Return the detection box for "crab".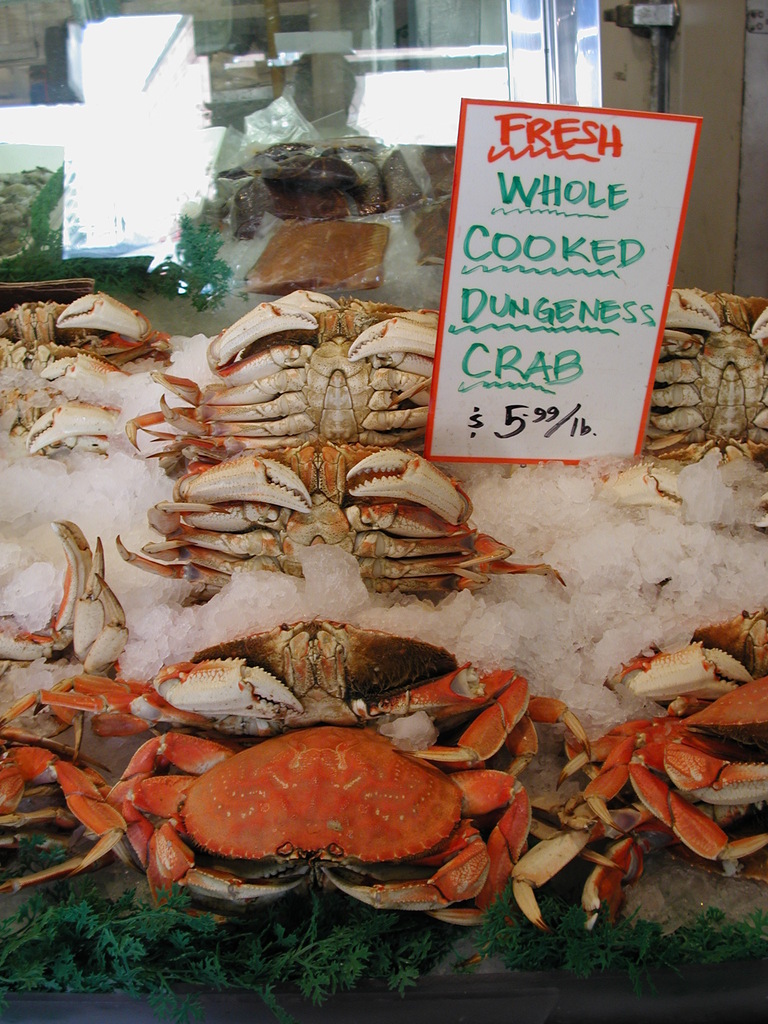
(x1=0, y1=291, x2=171, y2=359).
